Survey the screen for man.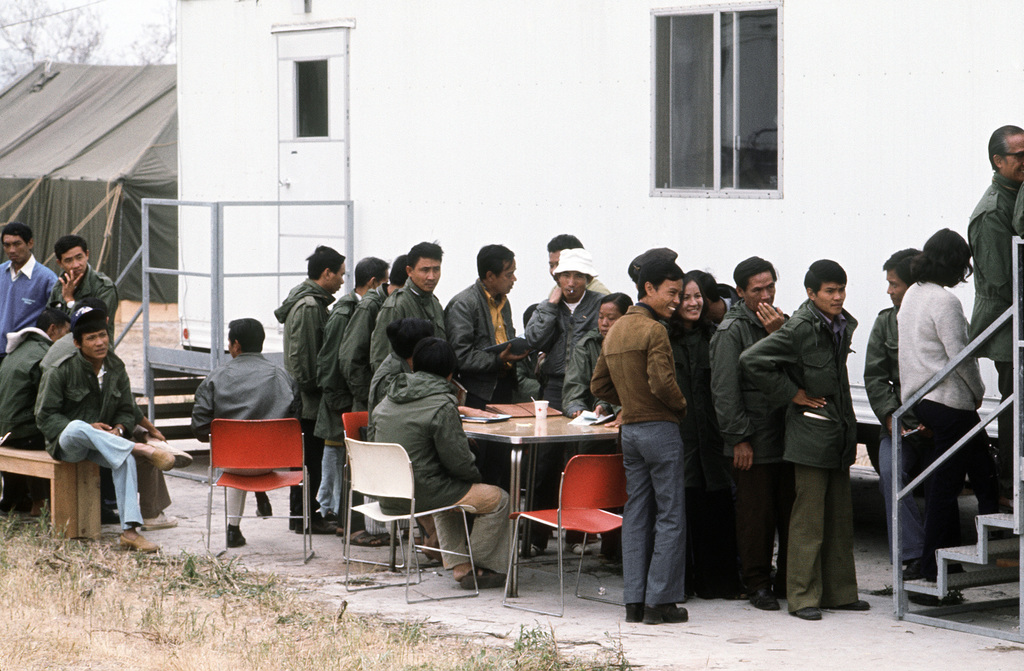
Survey found: detection(43, 312, 193, 553).
